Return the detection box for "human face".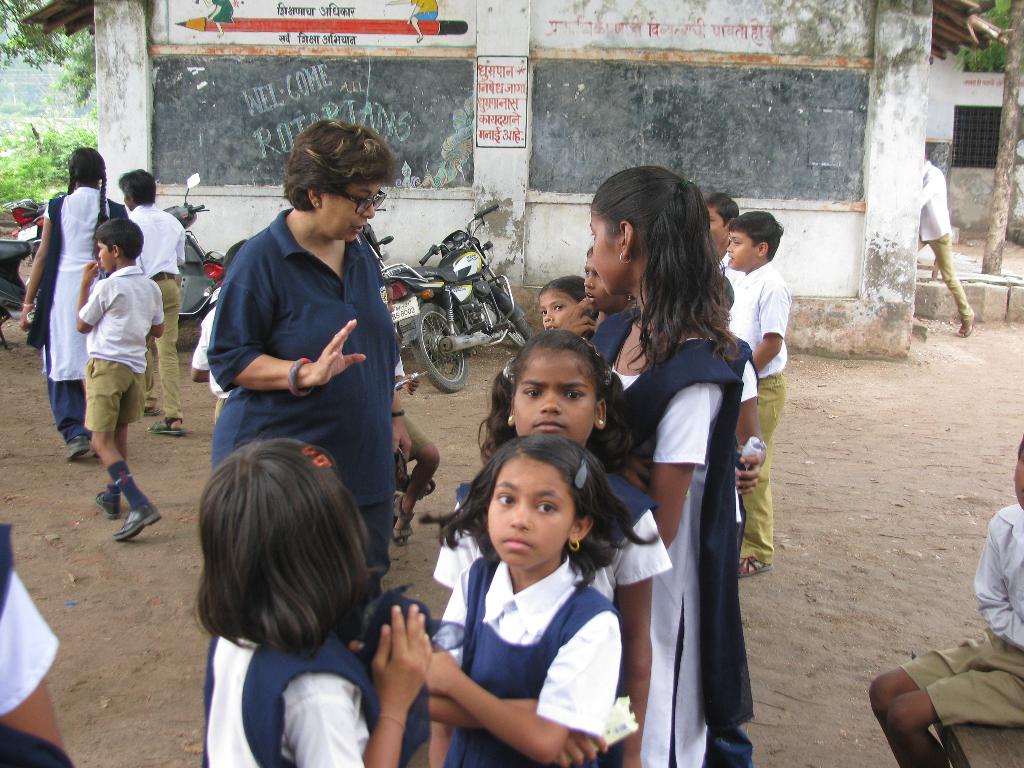
l=590, t=207, r=623, b=299.
